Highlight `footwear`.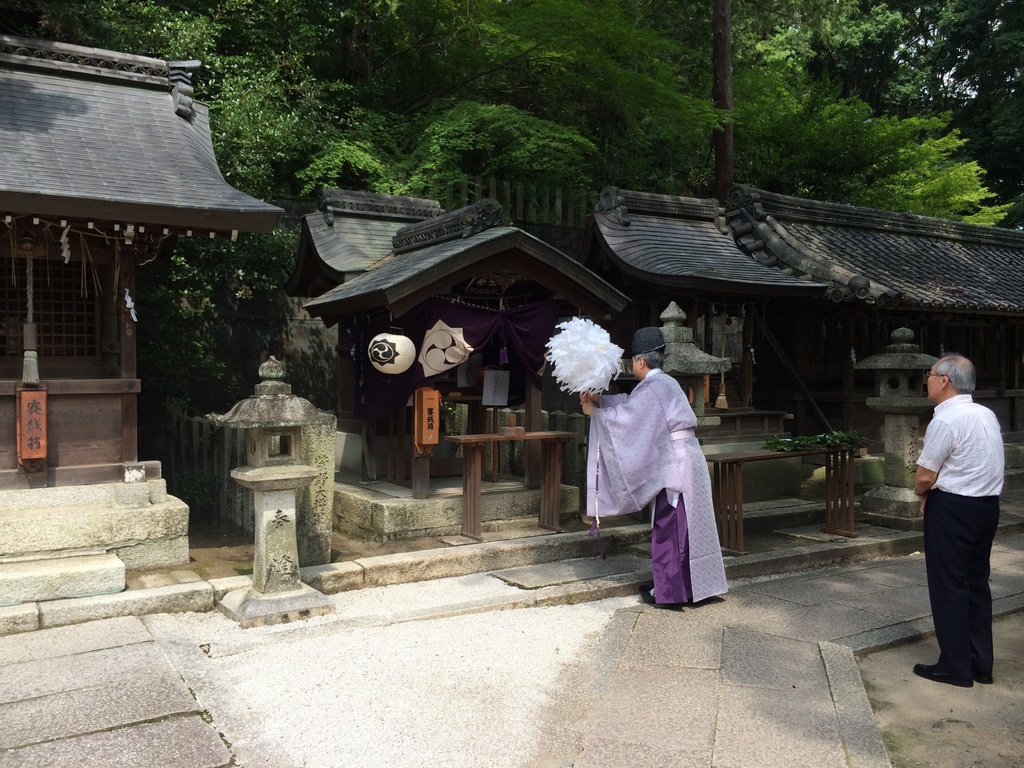
Highlighted region: pyautogui.locateOnScreen(971, 669, 993, 685).
